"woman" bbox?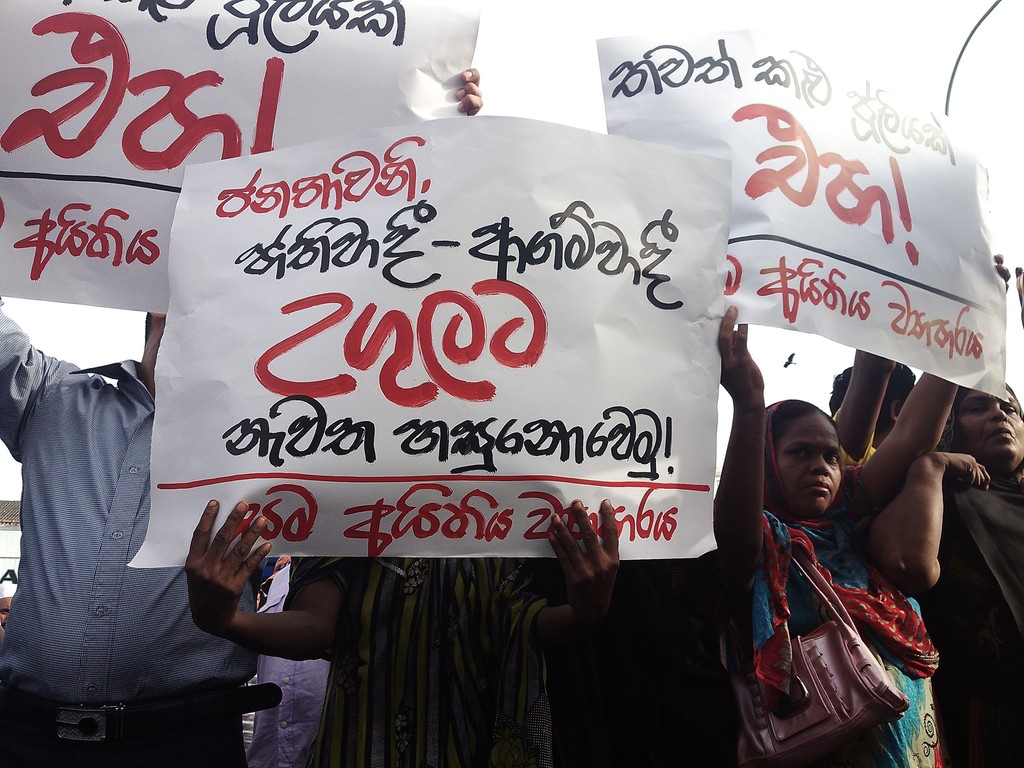
crop(718, 172, 974, 745)
